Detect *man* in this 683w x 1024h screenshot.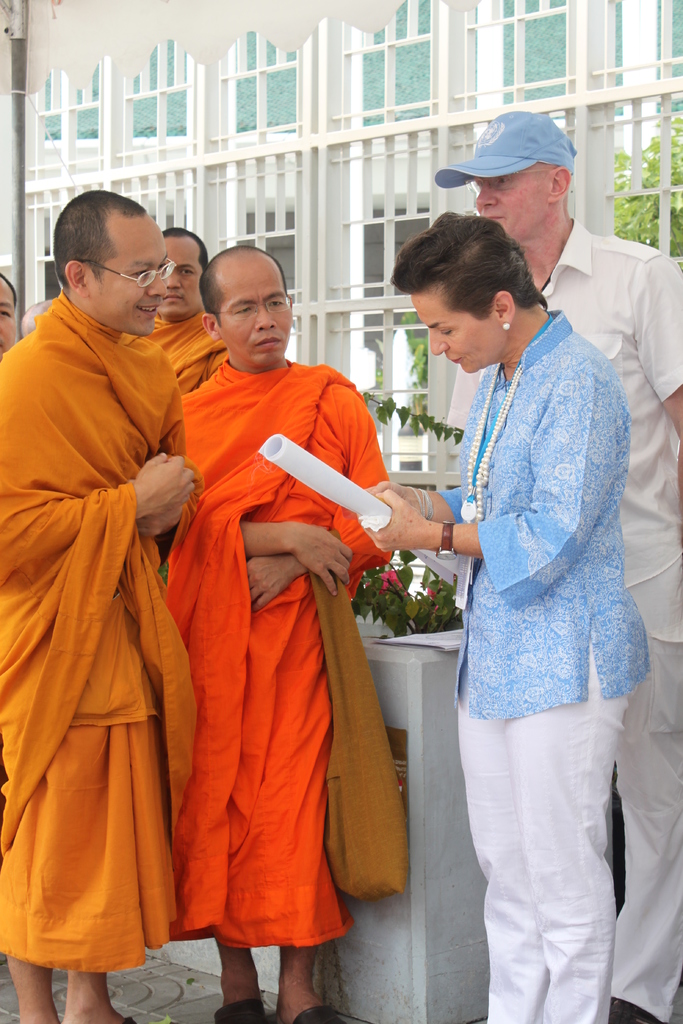
Detection: [left=172, top=241, right=387, bottom=1023].
